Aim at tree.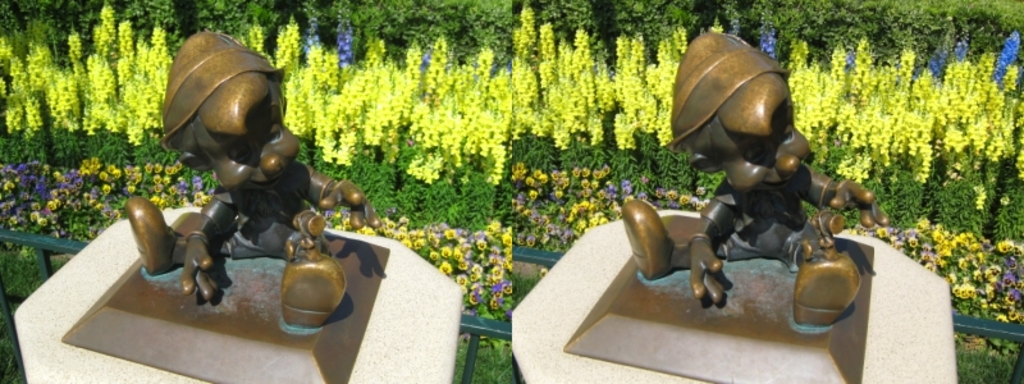
Aimed at locate(104, 0, 362, 200).
